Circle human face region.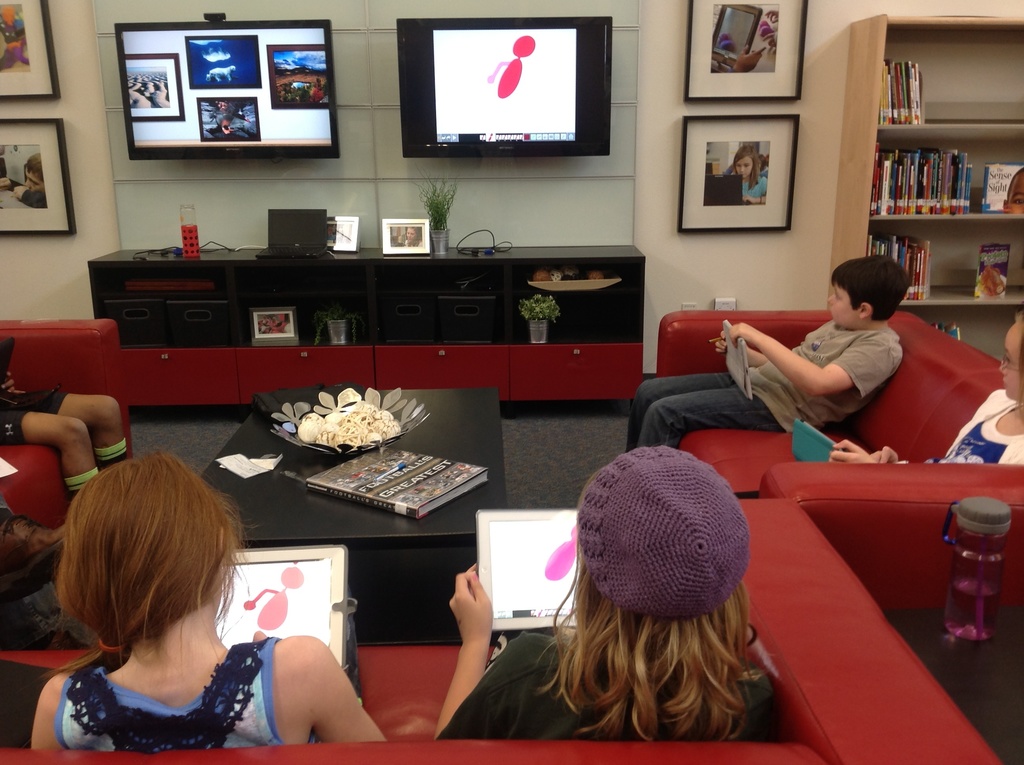
Region: select_region(737, 158, 751, 178).
